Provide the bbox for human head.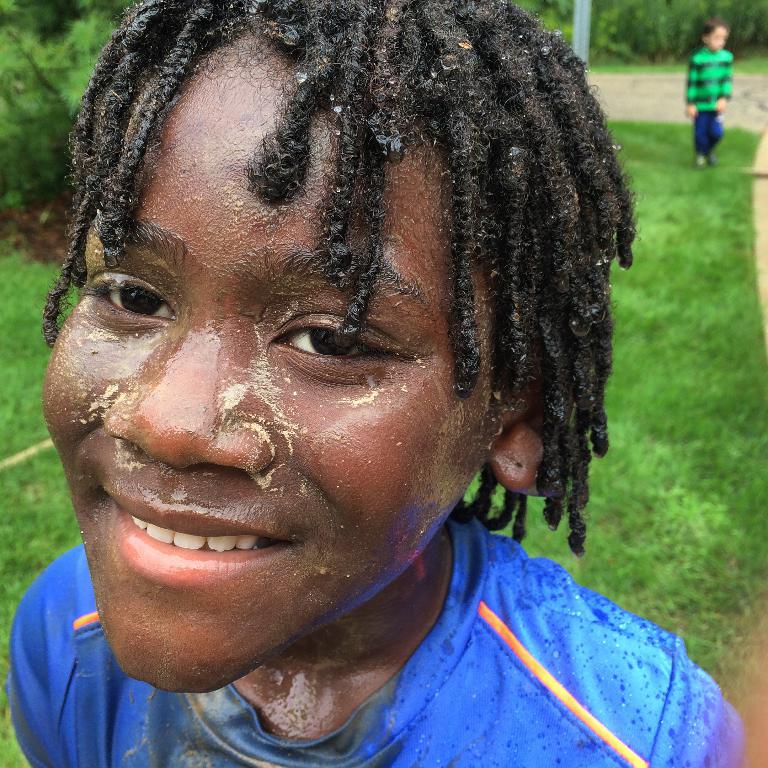
(left=36, top=116, right=519, bottom=669).
